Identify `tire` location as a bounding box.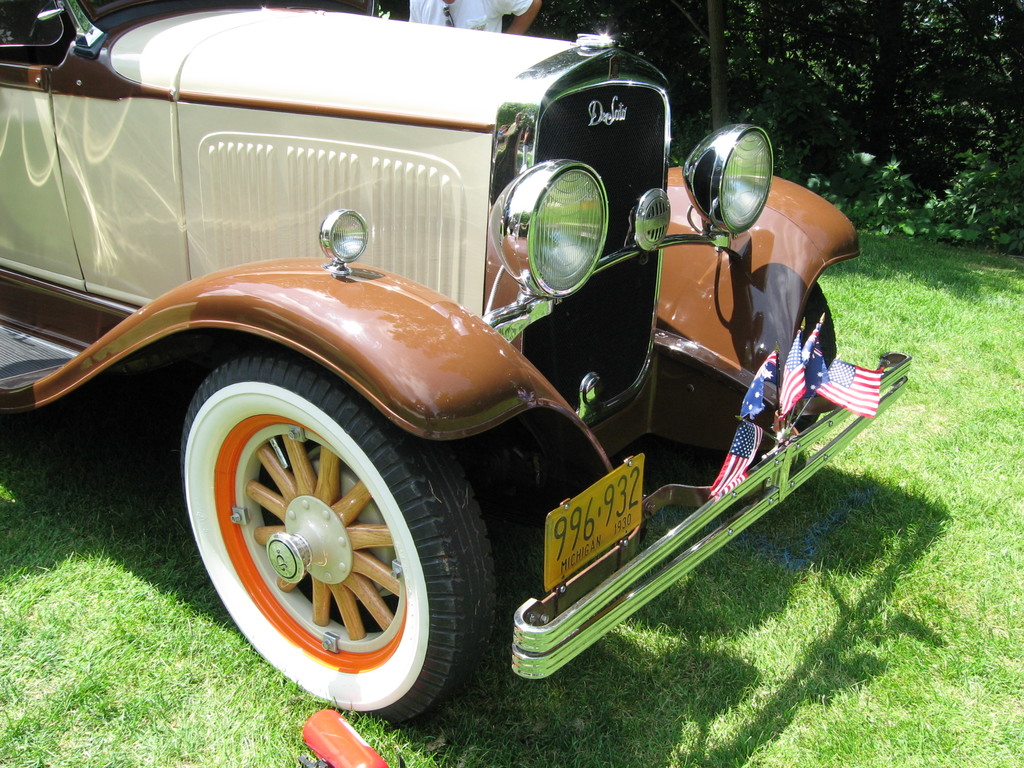
(672, 280, 837, 461).
